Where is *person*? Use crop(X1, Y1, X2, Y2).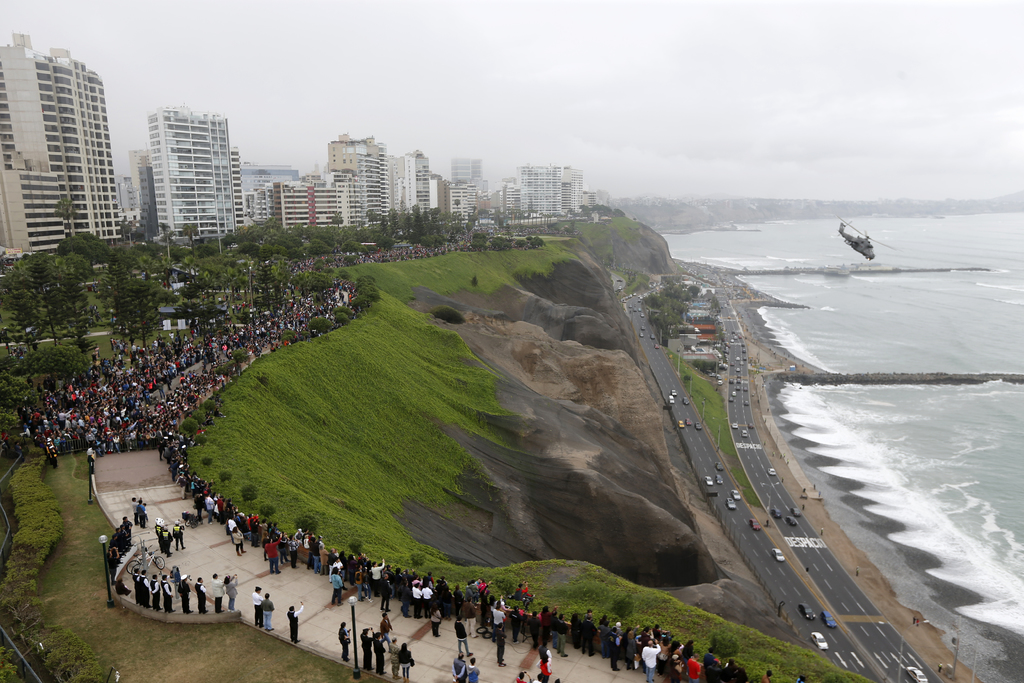
crop(520, 602, 575, 659).
